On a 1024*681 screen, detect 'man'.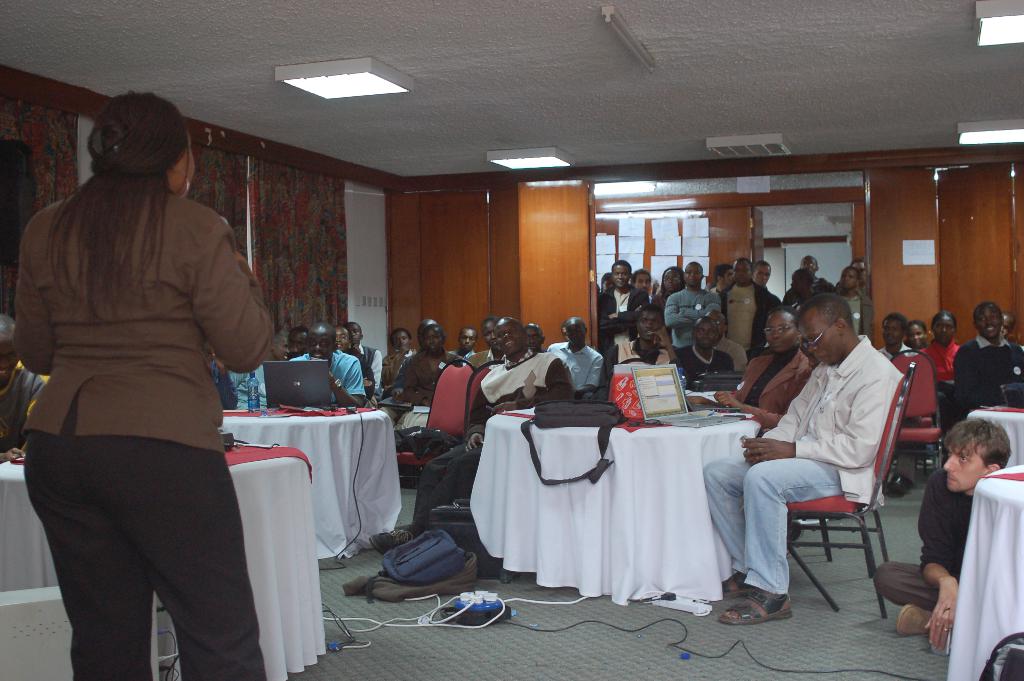
l=844, t=268, r=861, b=334.
